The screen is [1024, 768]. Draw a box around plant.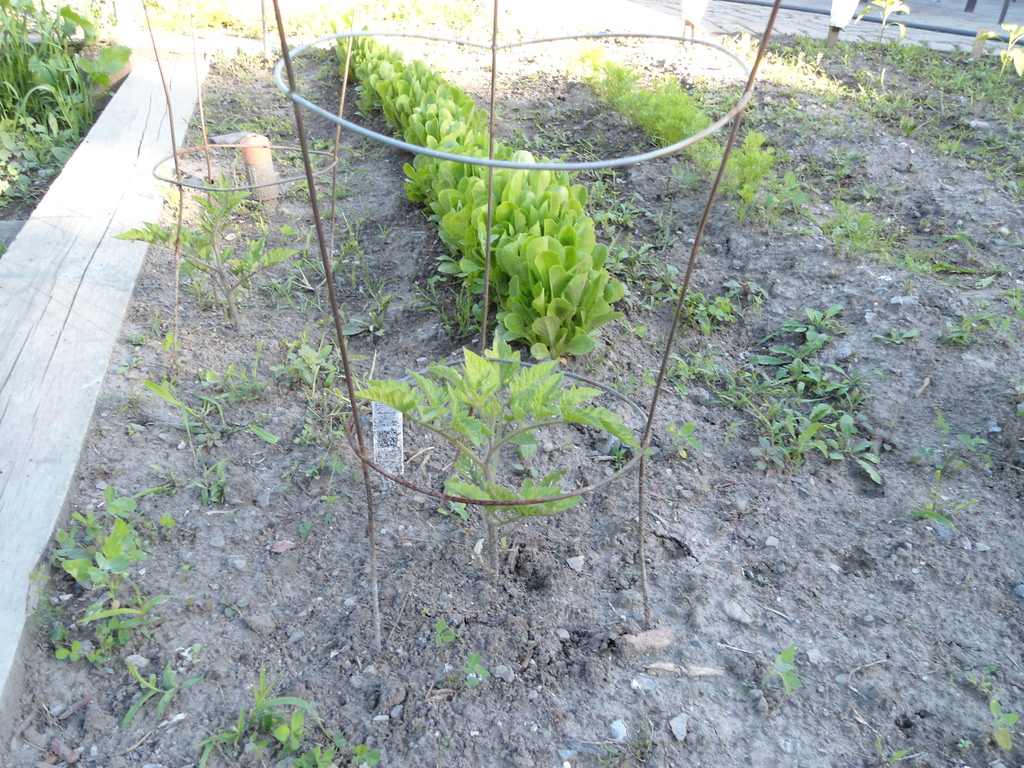
[x1=457, y1=655, x2=492, y2=703].
